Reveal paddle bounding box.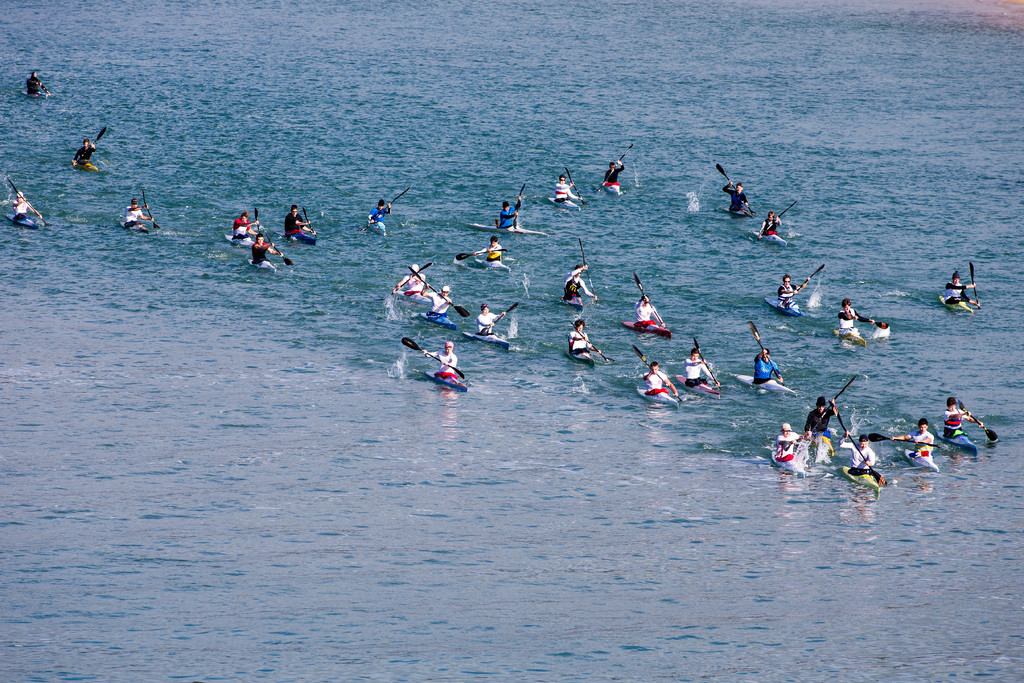
Revealed: x1=750, y1=320, x2=783, y2=385.
